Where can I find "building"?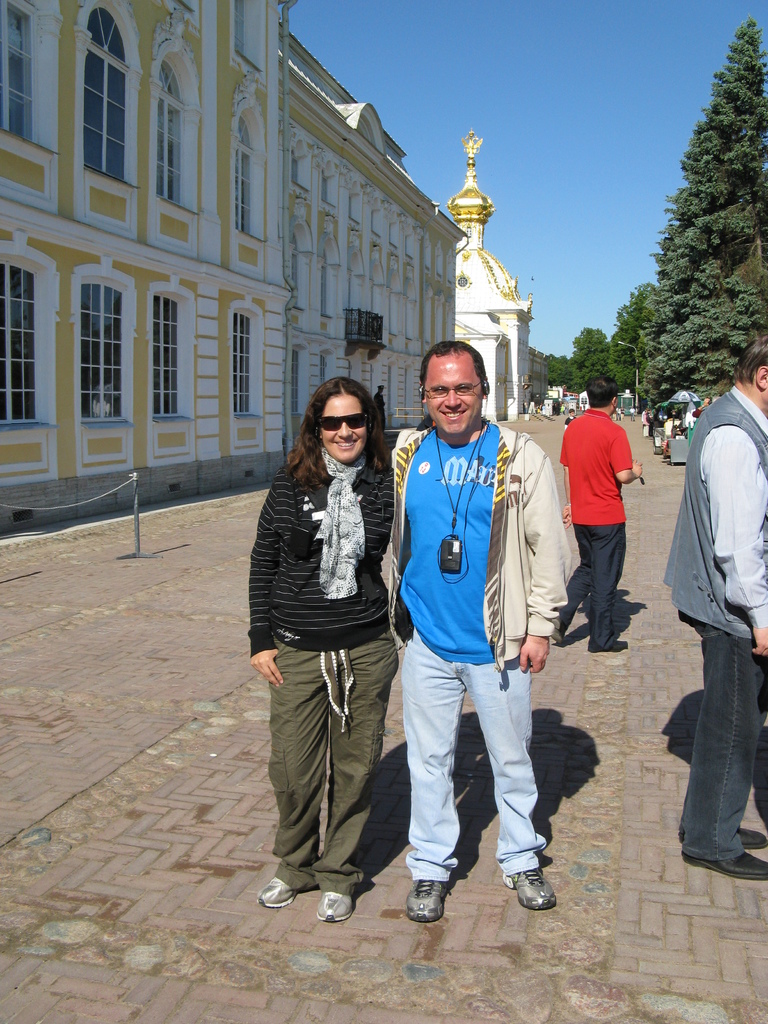
You can find it at 0:0:466:538.
